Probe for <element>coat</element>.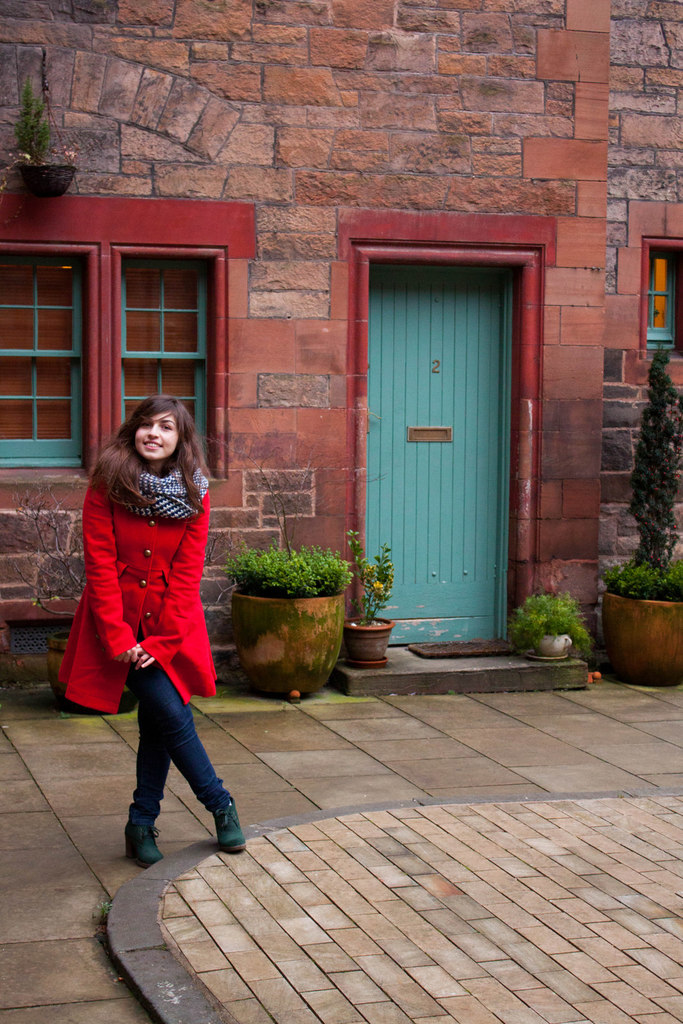
Probe result: bbox=(61, 440, 223, 716).
